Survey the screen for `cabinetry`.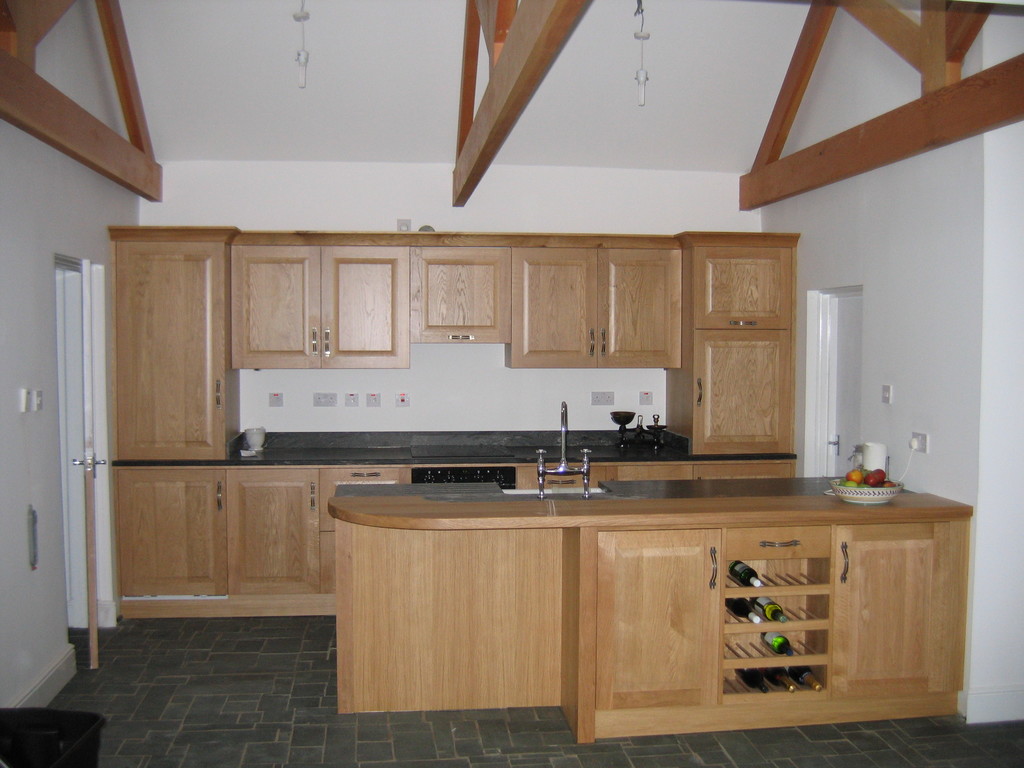
Survey found: (left=408, top=233, right=511, bottom=342).
